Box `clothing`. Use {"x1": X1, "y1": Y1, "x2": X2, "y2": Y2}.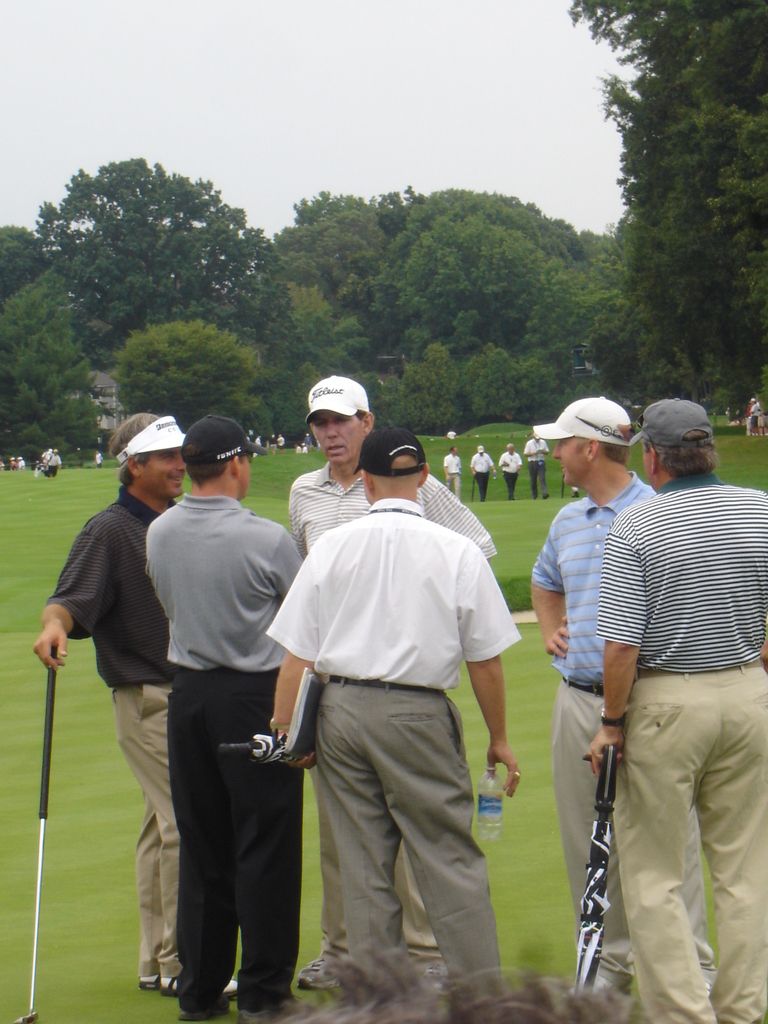
{"x1": 280, "y1": 443, "x2": 518, "y2": 983}.
